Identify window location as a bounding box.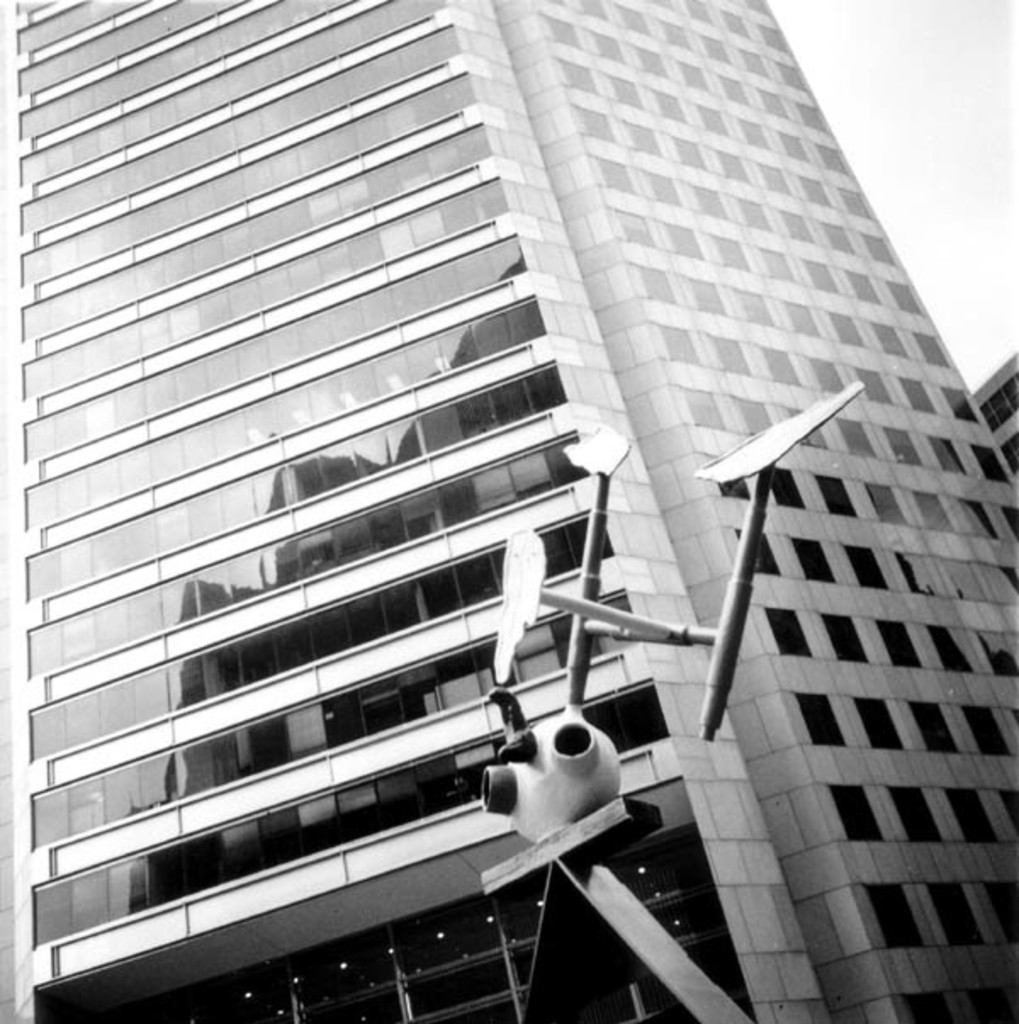
x1=960 y1=705 x2=1007 y2=752.
